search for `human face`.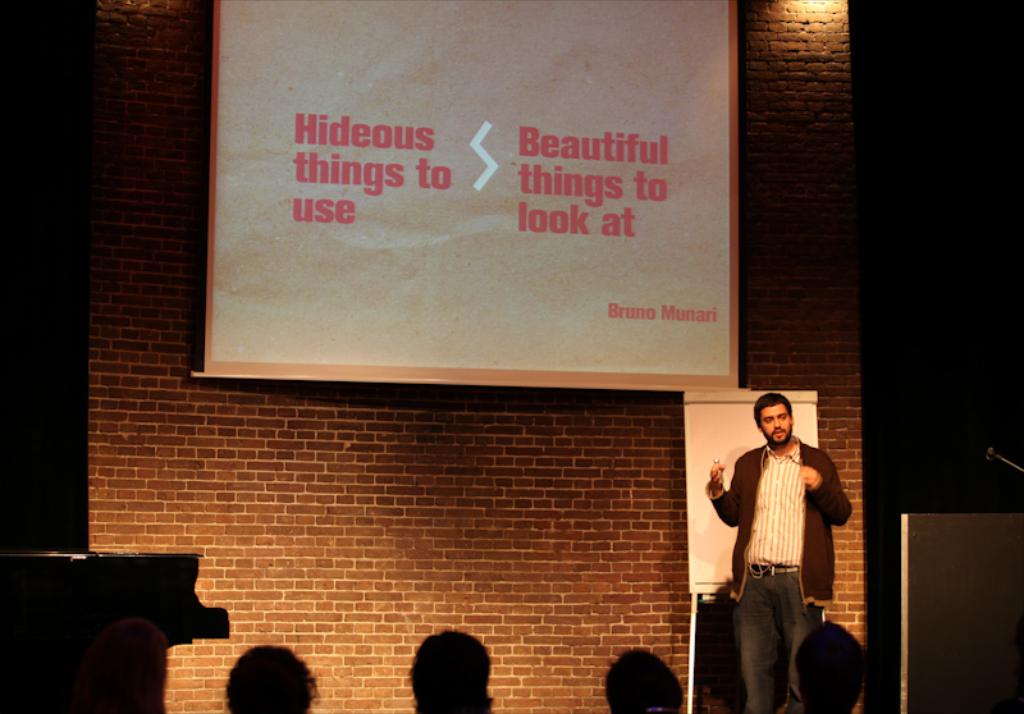
Found at (760, 401, 792, 447).
